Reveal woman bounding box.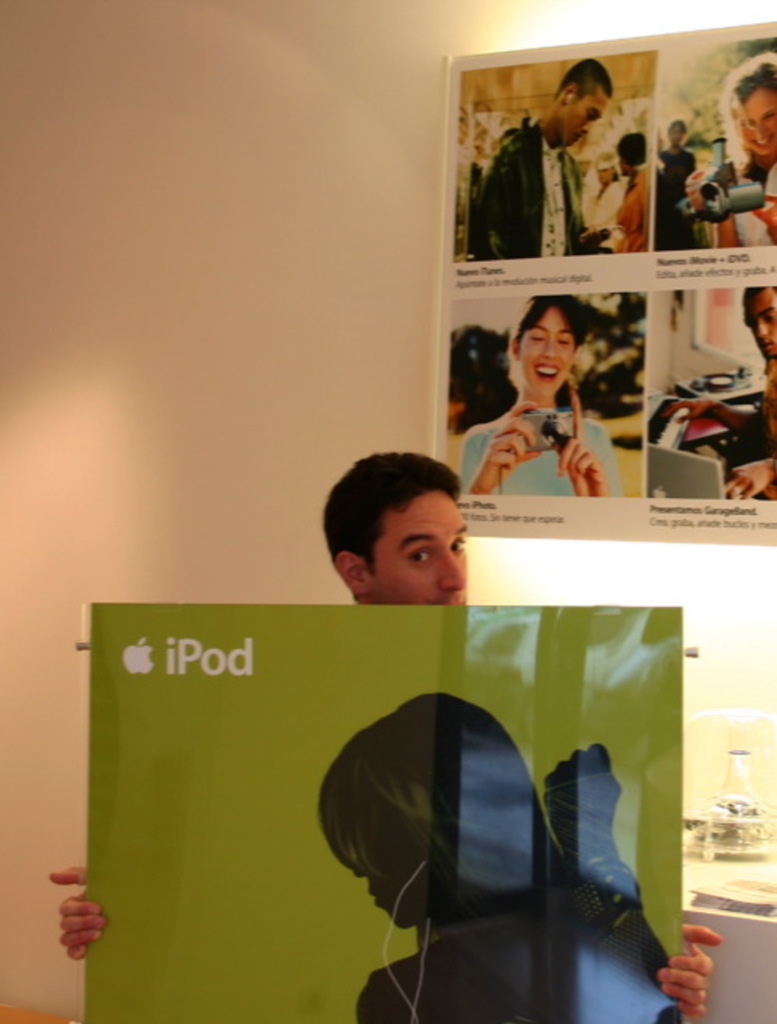
Revealed: [685,50,775,246].
